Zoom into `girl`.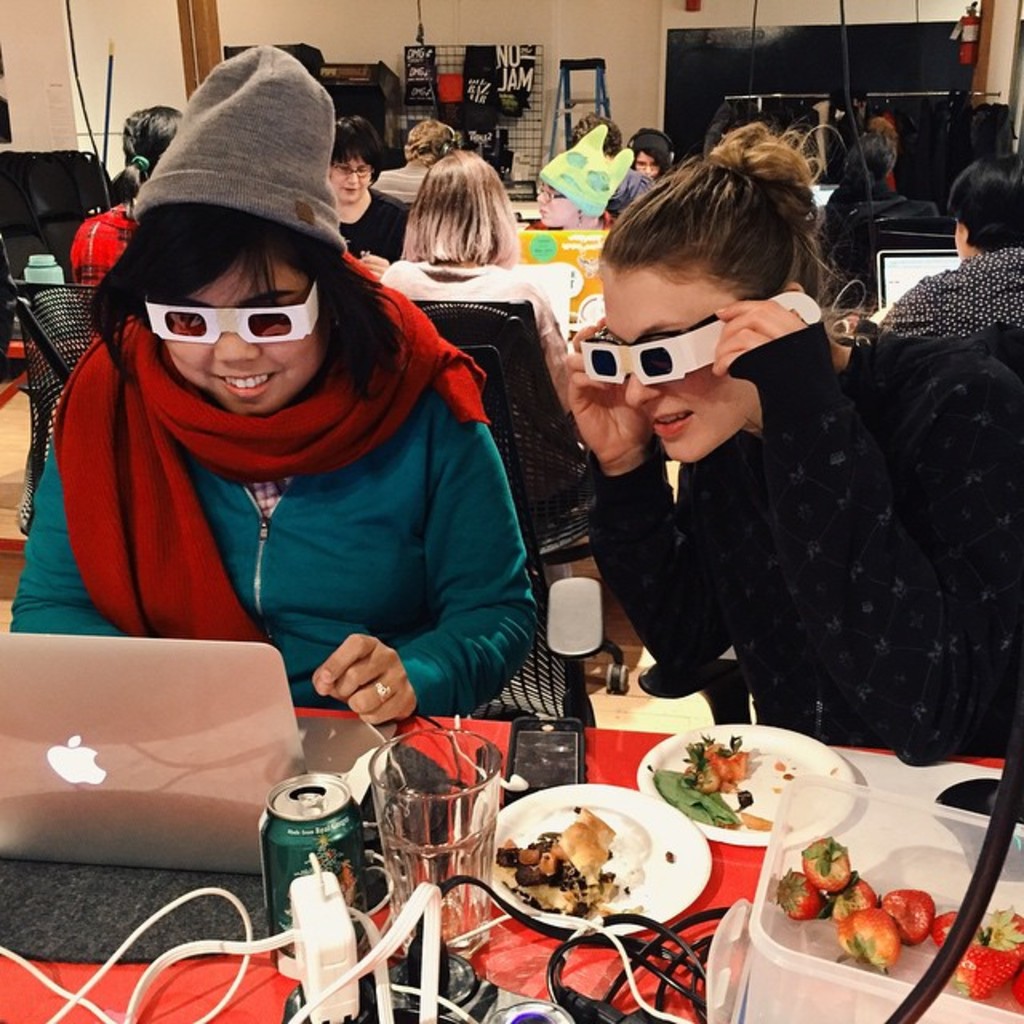
Zoom target: left=0, top=194, right=531, bottom=730.
